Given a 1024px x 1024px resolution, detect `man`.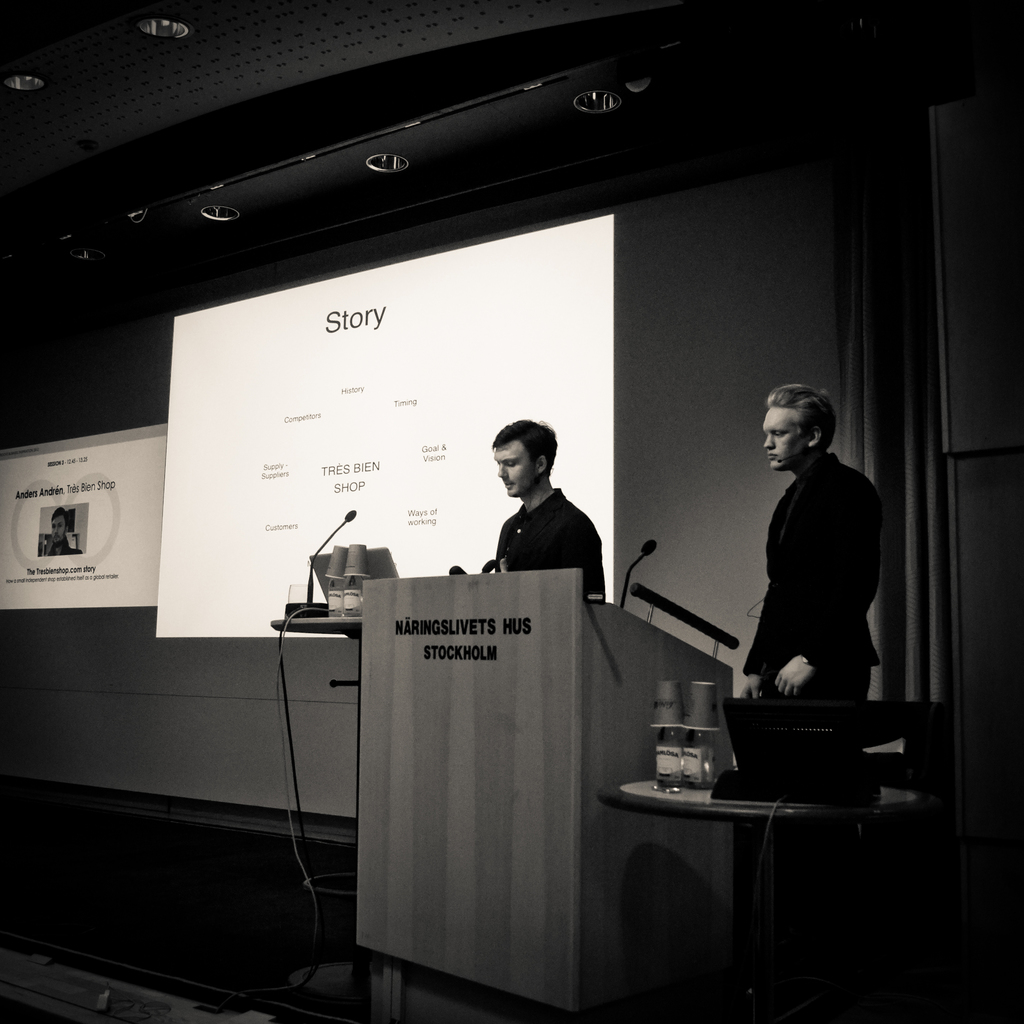
[x1=724, y1=371, x2=879, y2=766].
